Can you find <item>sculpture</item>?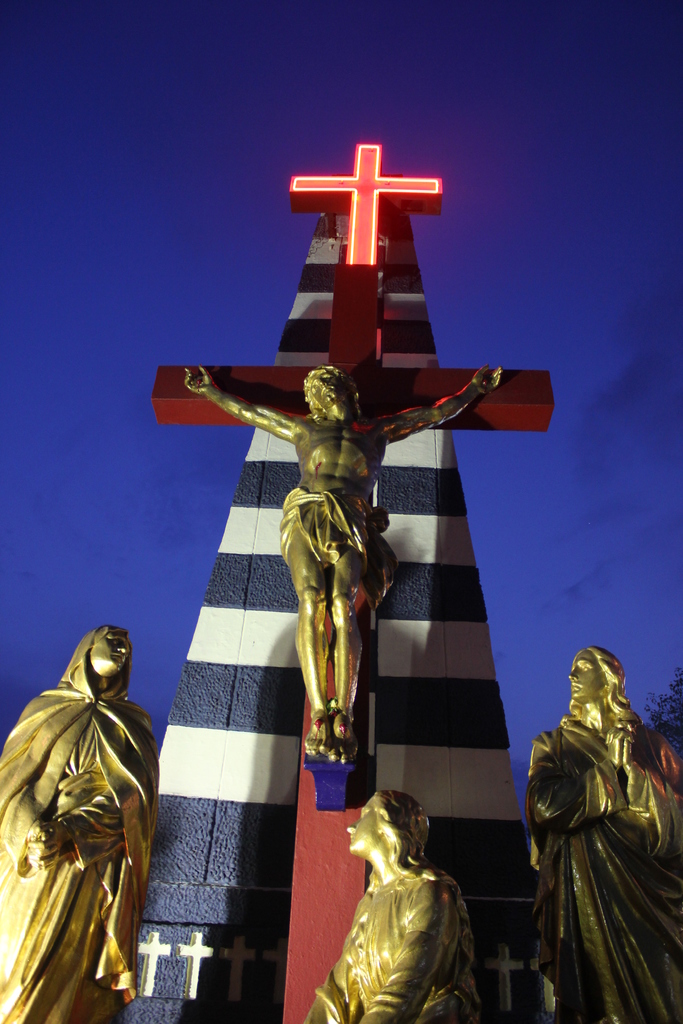
Yes, bounding box: [521,639,682,1023].
